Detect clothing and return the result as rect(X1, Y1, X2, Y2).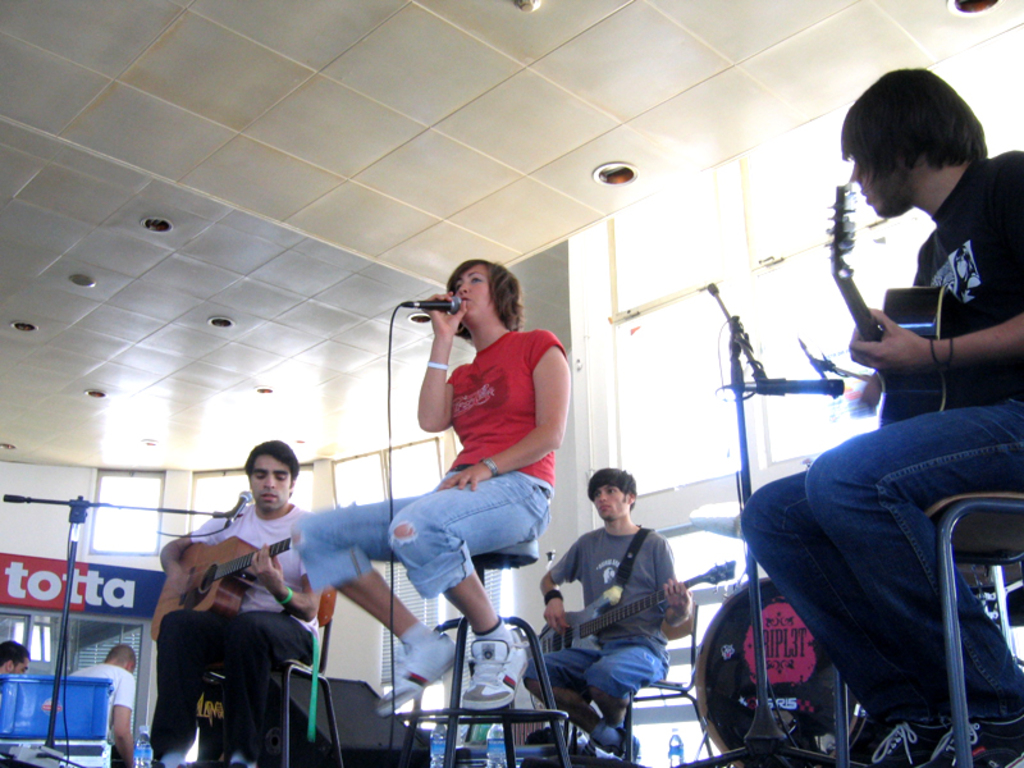
rect(521, 520, 680, 704).
